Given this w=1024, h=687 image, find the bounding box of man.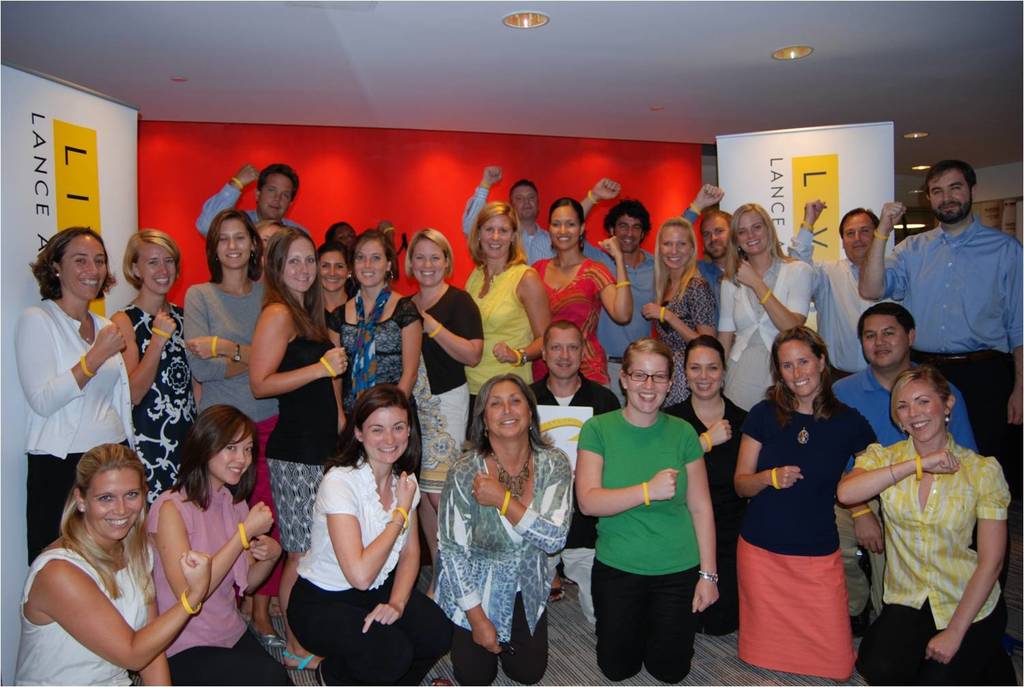
x1=576 y1=171 x2=660 y2=411.
